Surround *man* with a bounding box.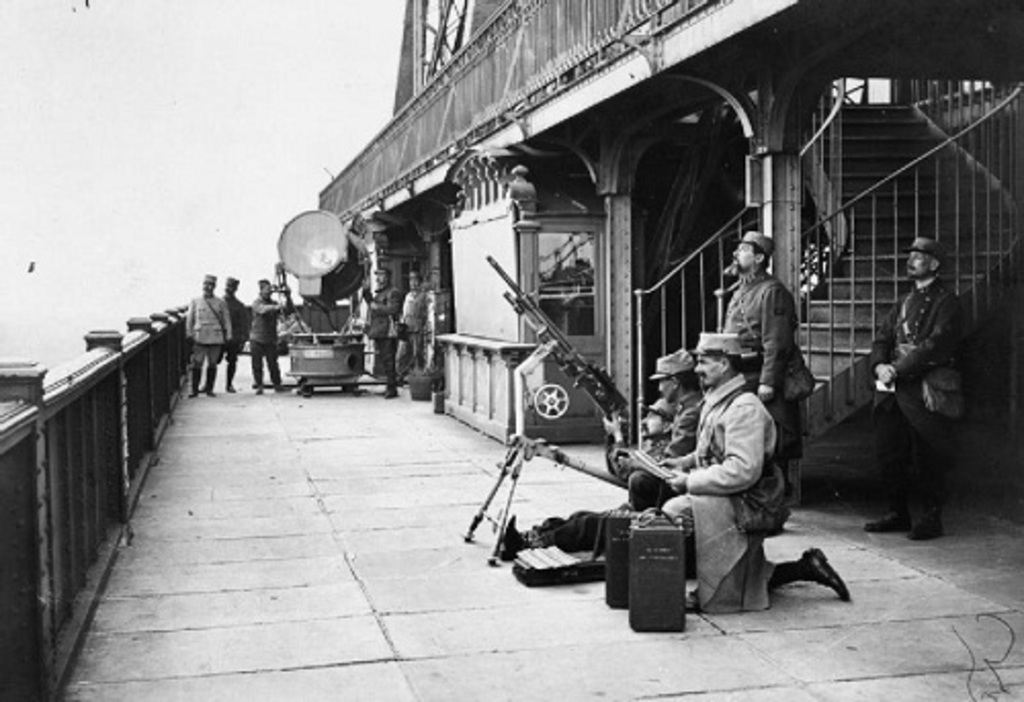
bbox=(182, 270, 238, 397).
